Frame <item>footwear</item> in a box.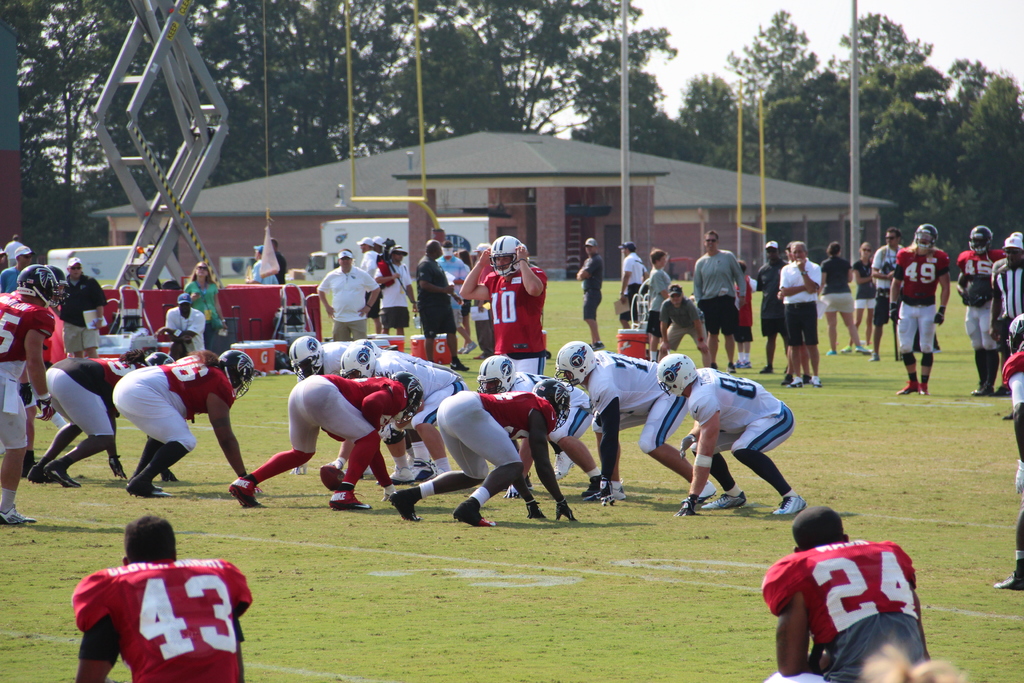
<region>452, 503, 494, 527</region>.
